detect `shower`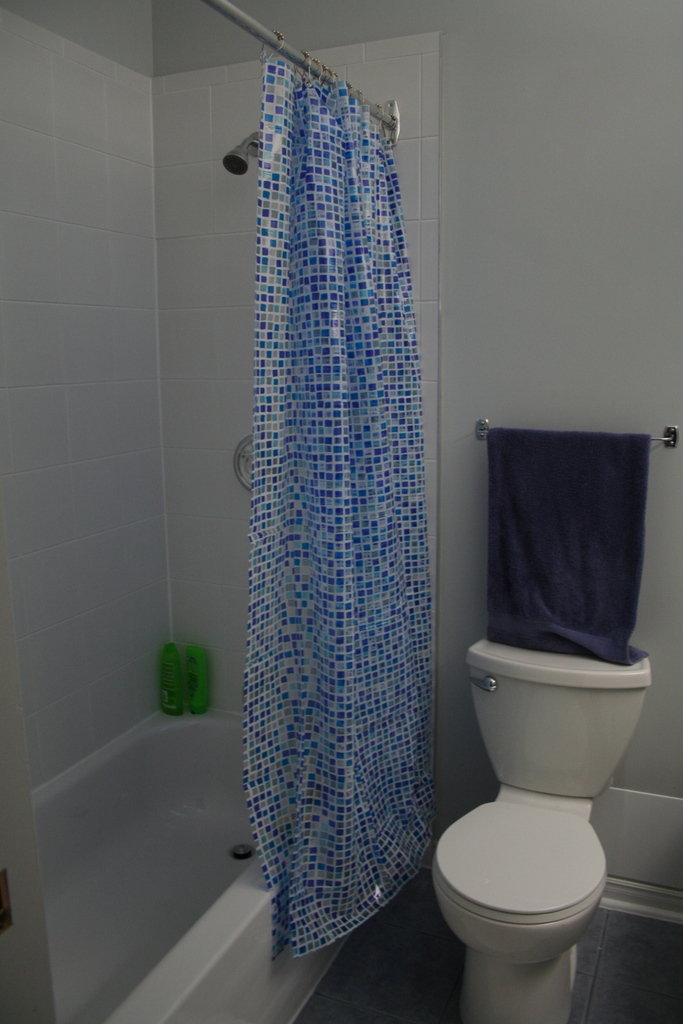
region(222, 130, 267, 175)
